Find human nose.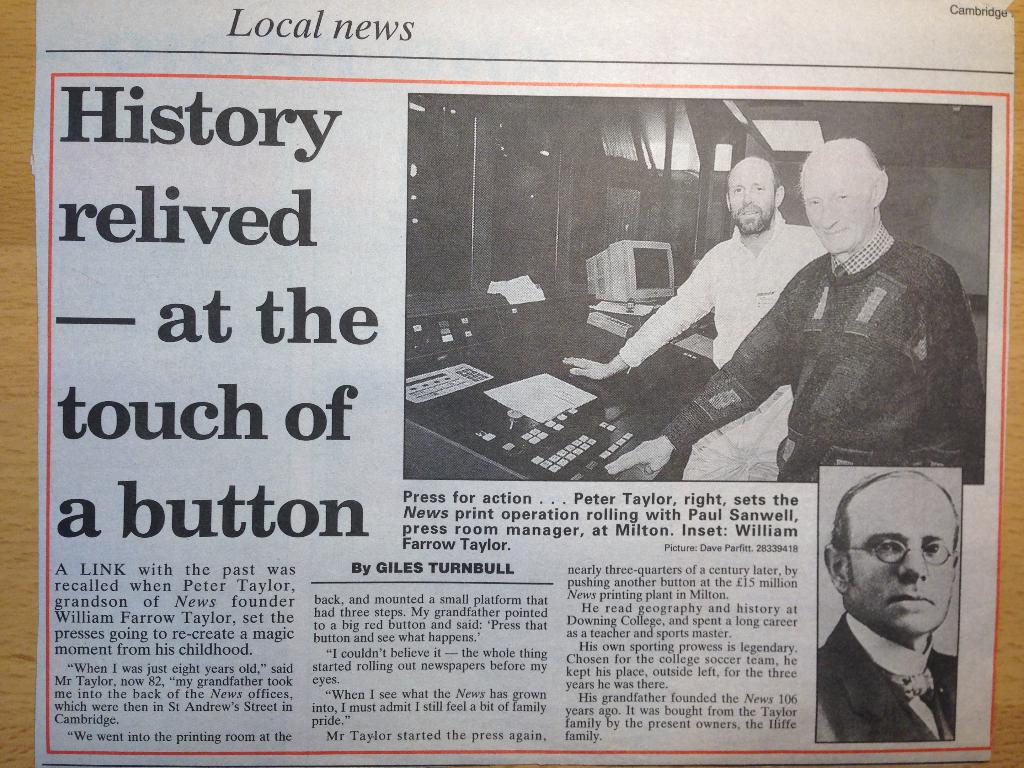
896/548/929/586.
